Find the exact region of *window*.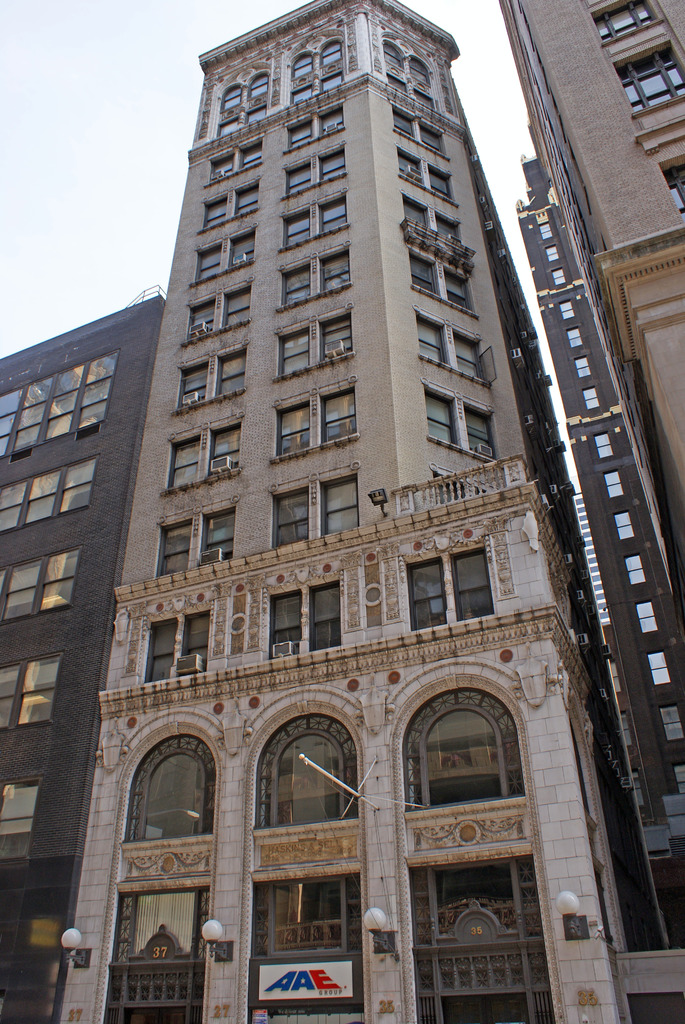
Exact region: Rect(611, 508, 634, 543).
